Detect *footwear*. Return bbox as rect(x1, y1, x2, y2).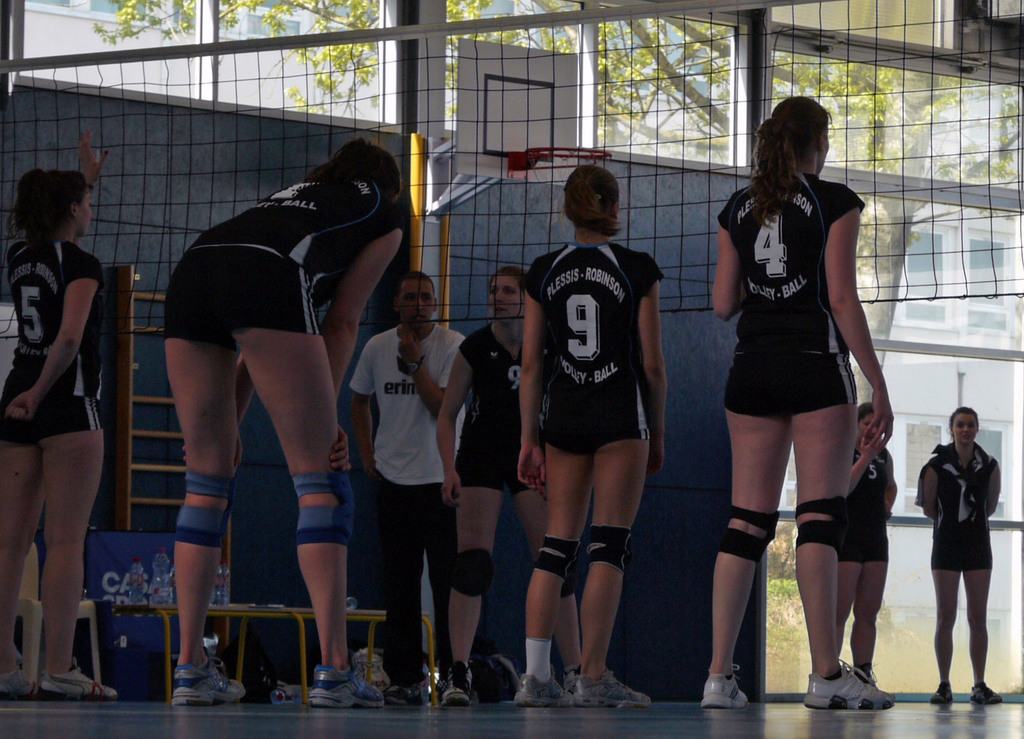
rect(927, 683, 950, 701).
